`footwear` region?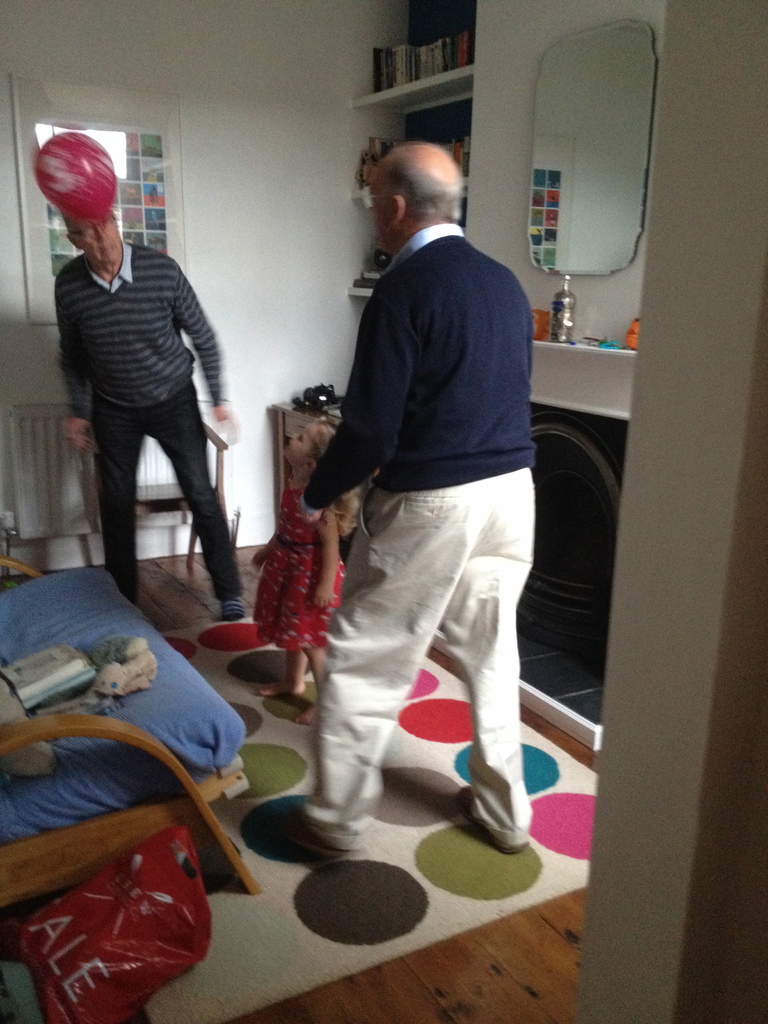
box=[209, 589, 248, 626]
